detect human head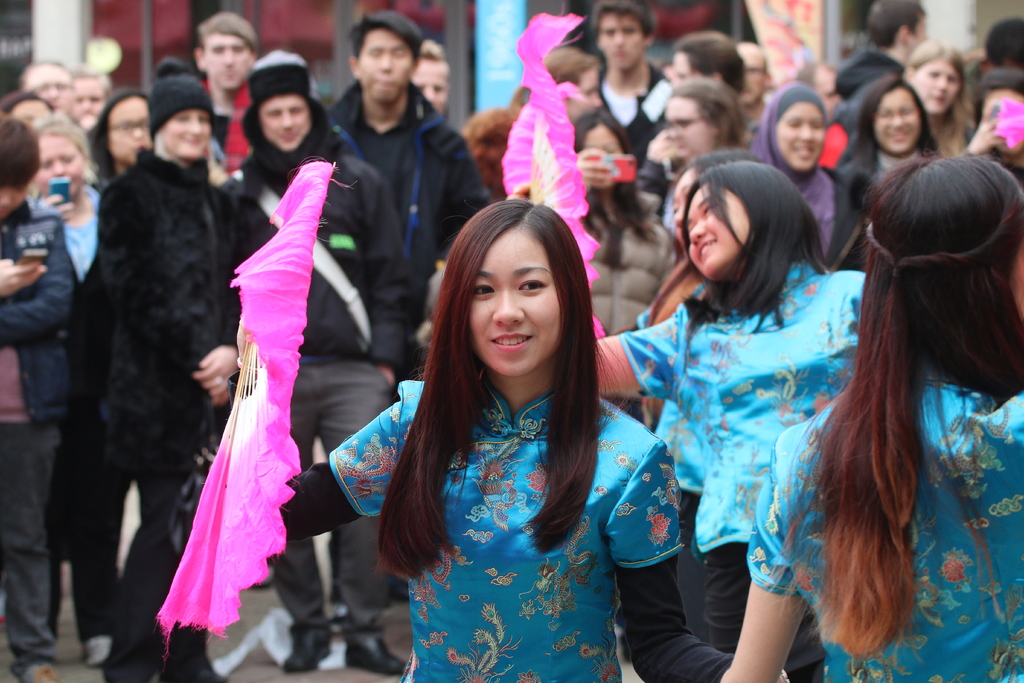
(x1=16, y1=60, x2=76, y2=108)
